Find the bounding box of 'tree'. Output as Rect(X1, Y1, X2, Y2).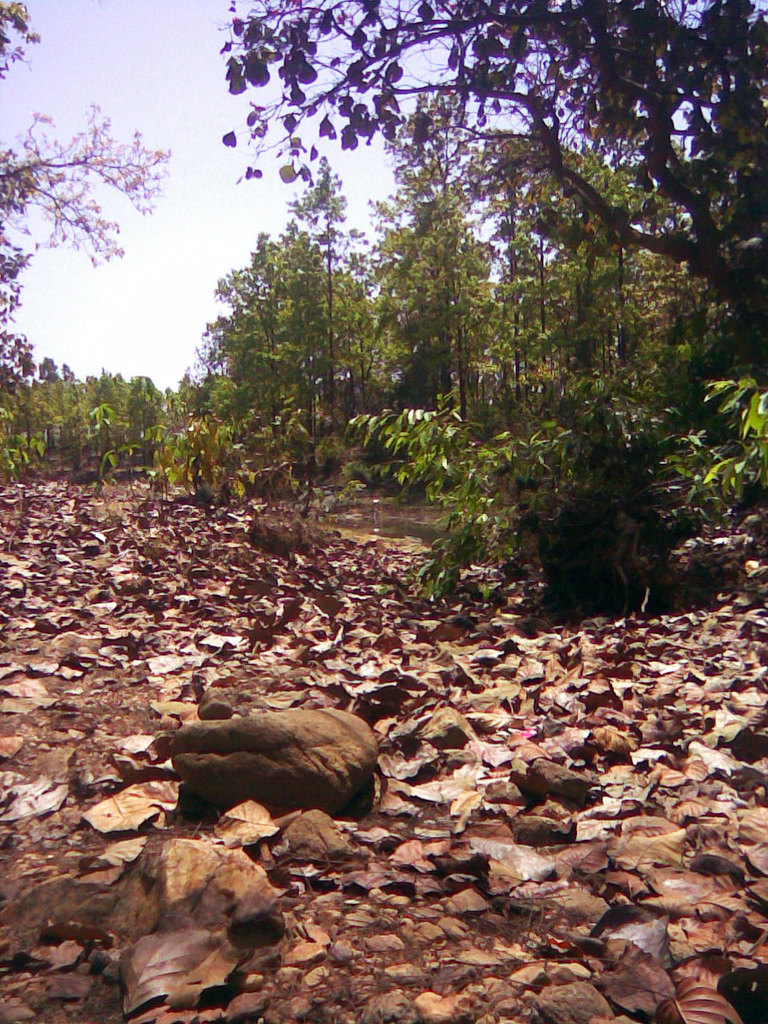
Rect(371, 105, 496, 423).
